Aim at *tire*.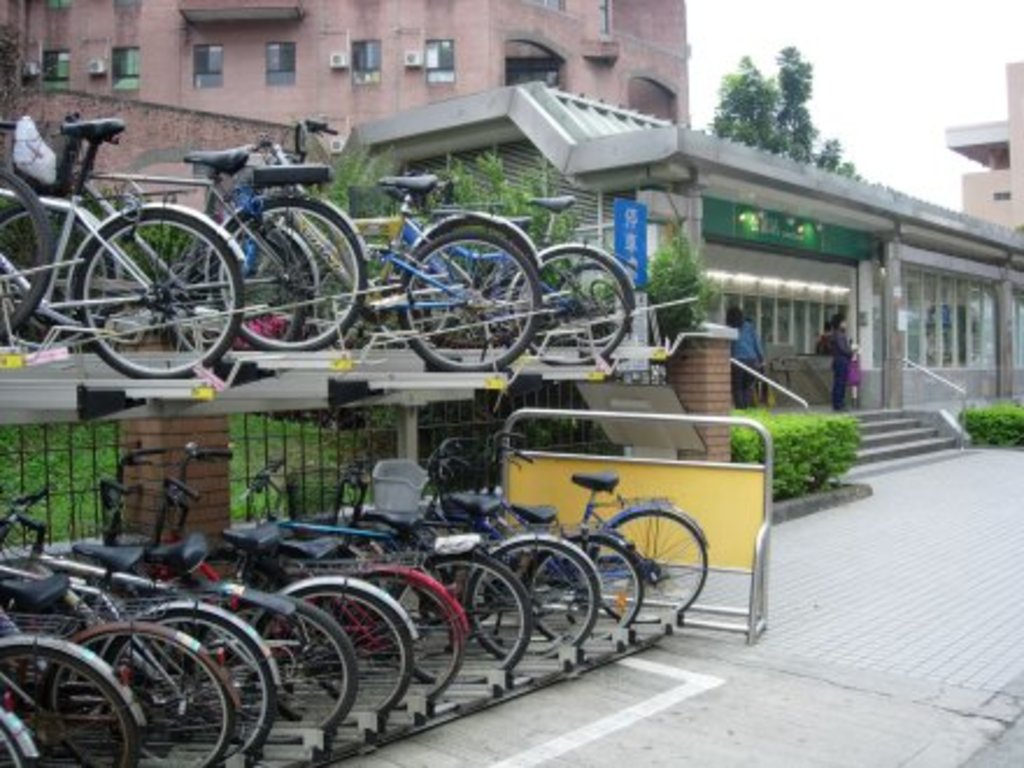
Aimed at 393,552,535,689.
